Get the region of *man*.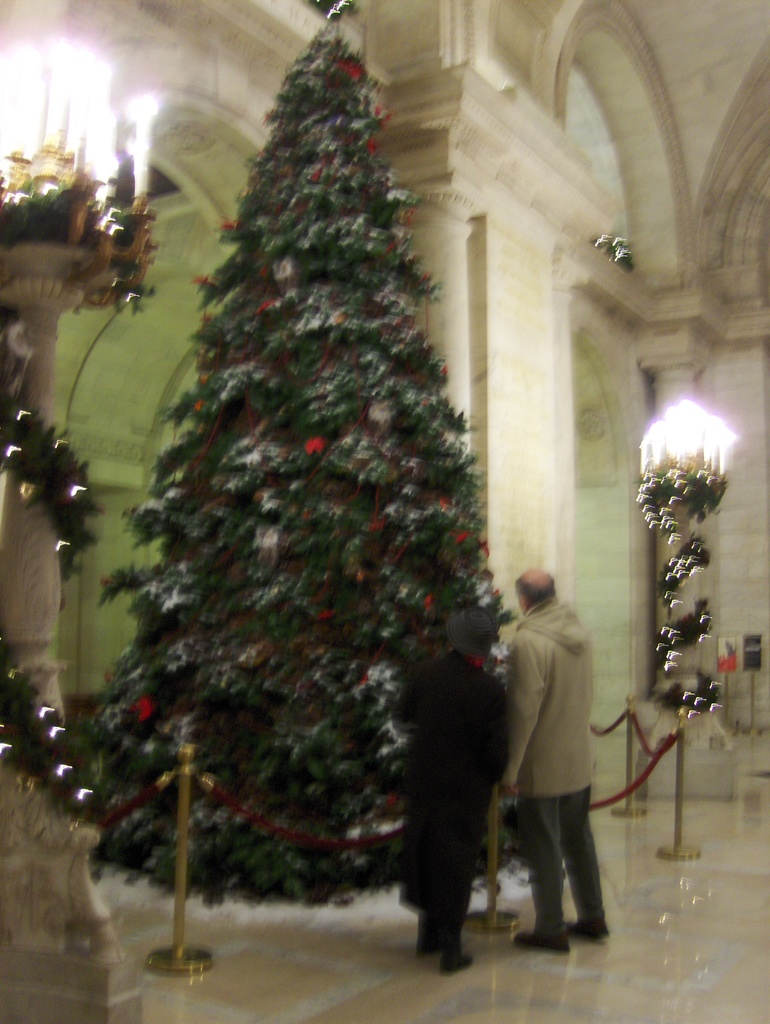
pyautogui.locateOnScreen(481, 565, 614, 957).
